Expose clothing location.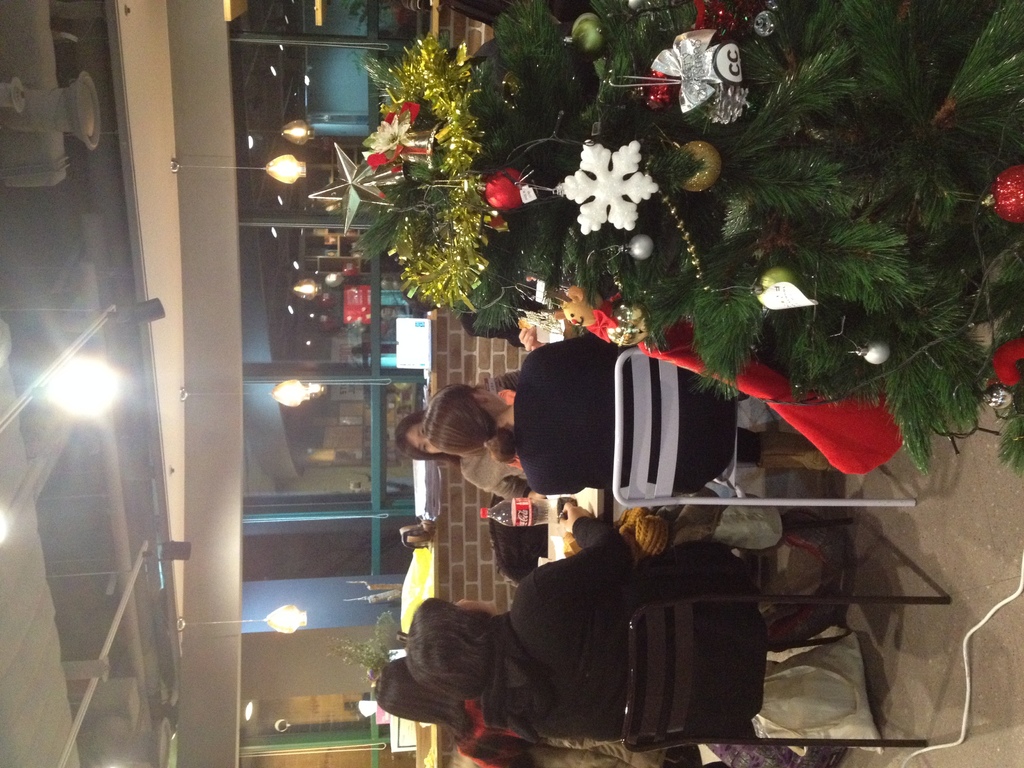
Exposed at 511 330 763 494.
